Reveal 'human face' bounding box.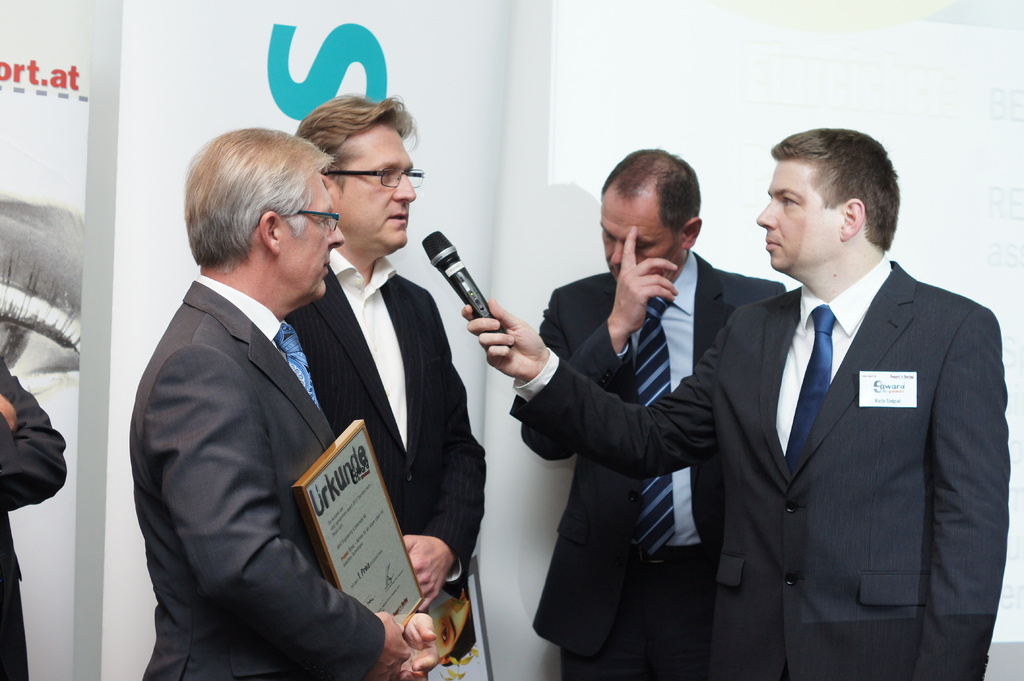
Revealed: rect(277, 172, 348, 298).
